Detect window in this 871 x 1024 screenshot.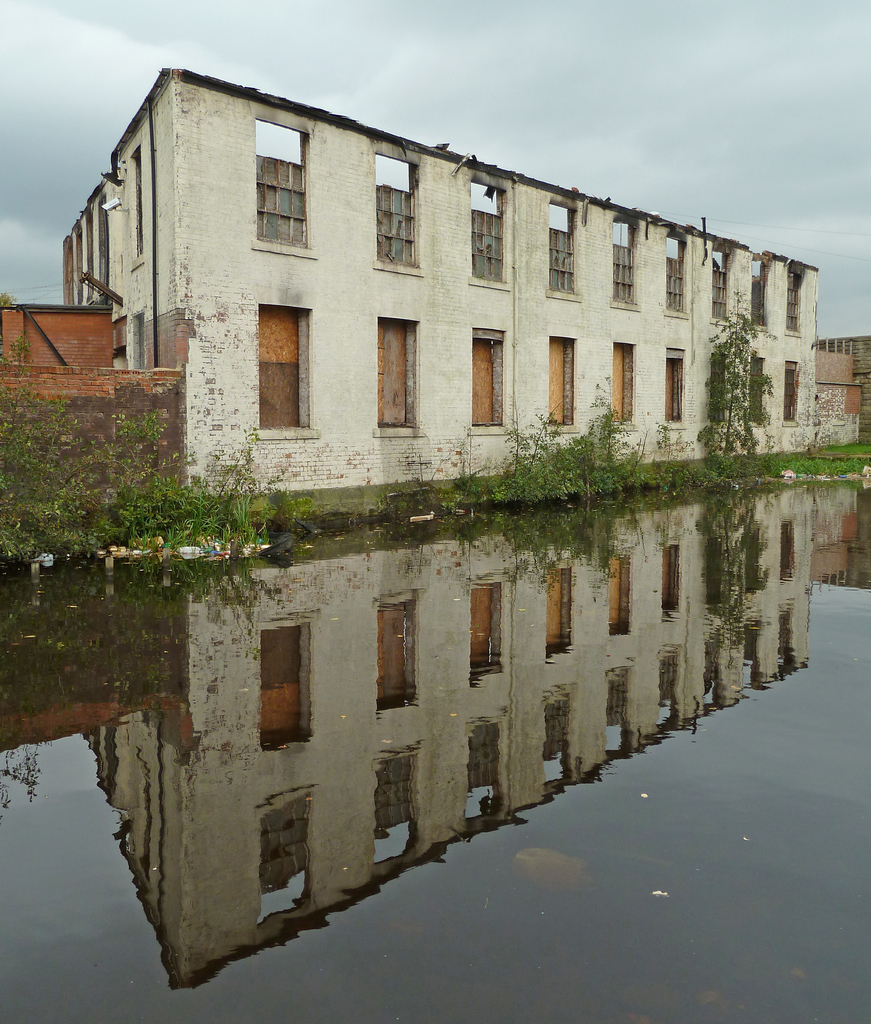
Detection: bbox(745, 625, 766, 693).
